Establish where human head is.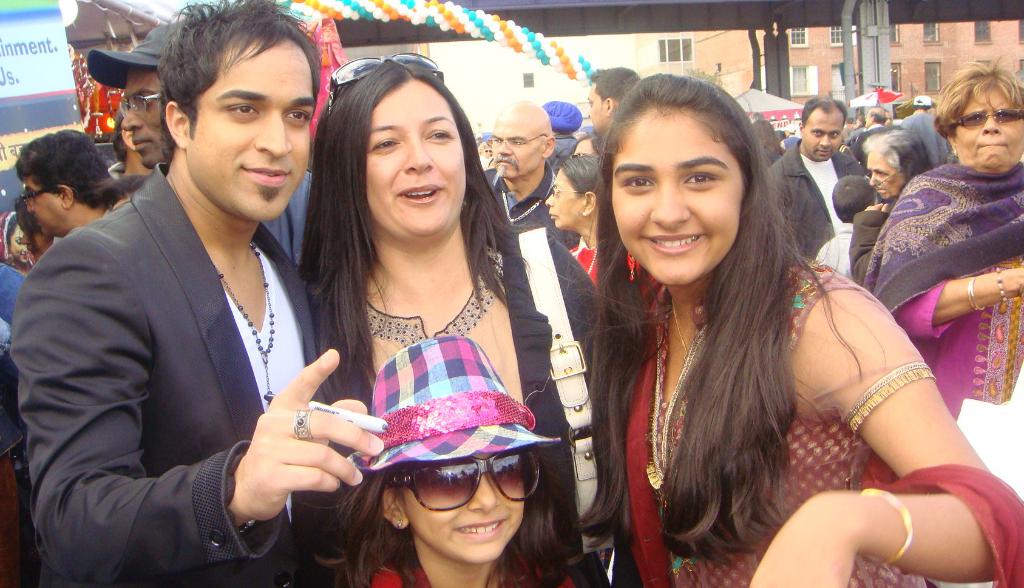
Established at bbox=(797, 95, 845, 157).
